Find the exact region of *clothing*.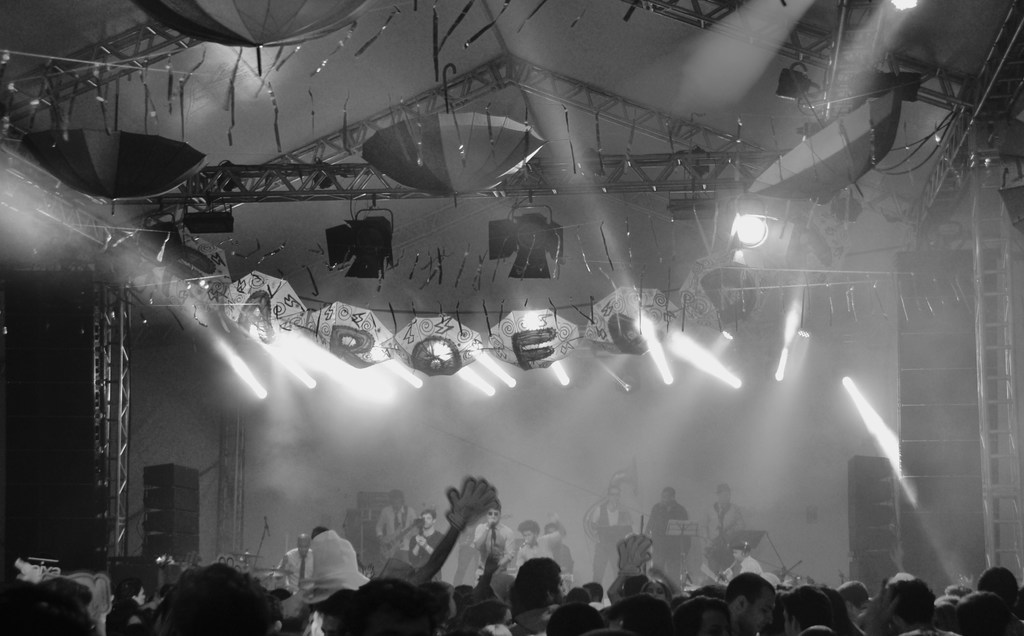
Exact region: <region>589, 503, 636, 589</region>.
